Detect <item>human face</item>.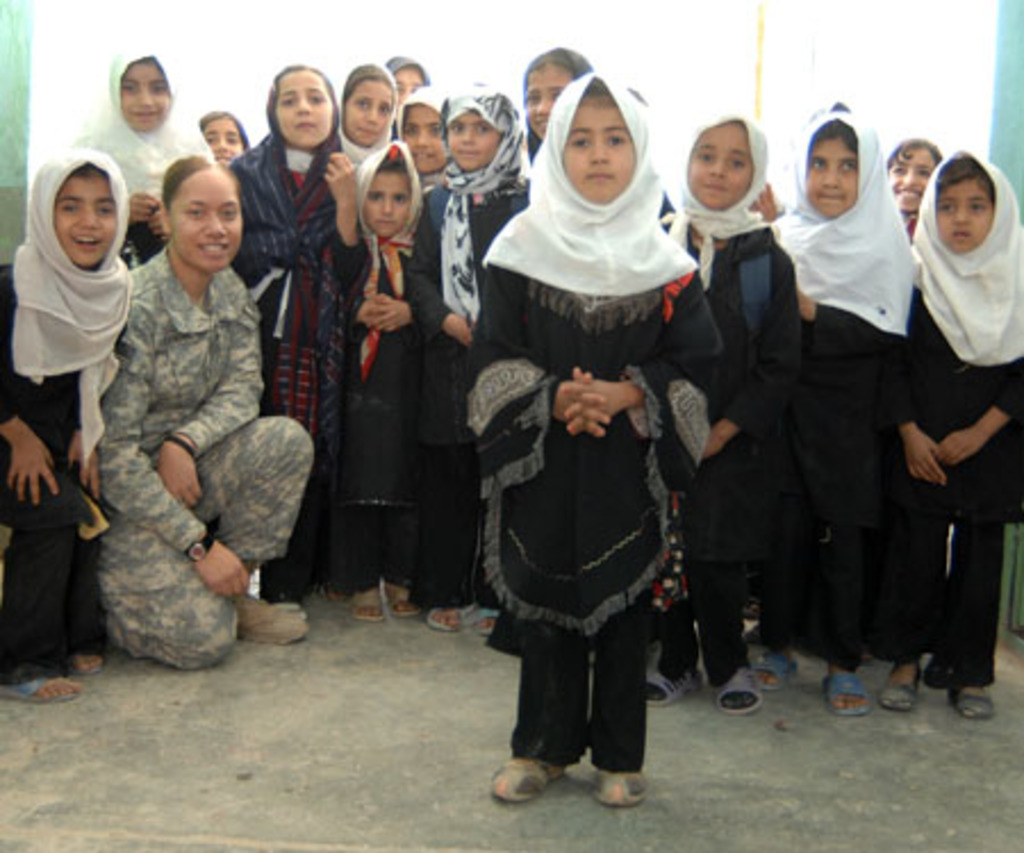
Detected at BBox(166, 168, 232, 268).
